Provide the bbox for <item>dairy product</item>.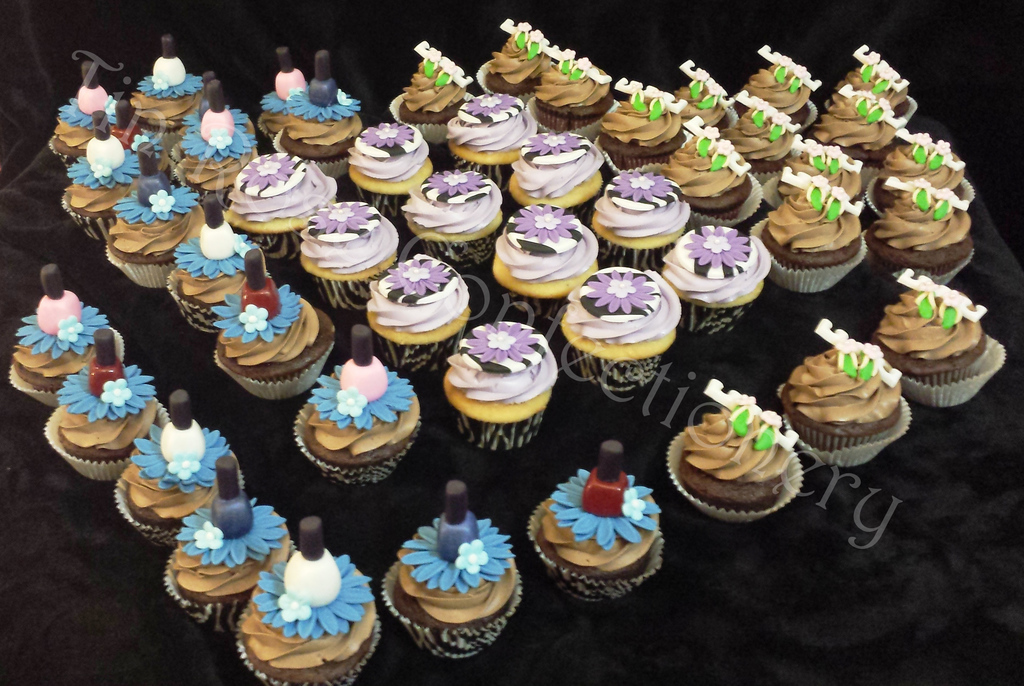
x1=33, y1=284, x2=110, y2=388.
